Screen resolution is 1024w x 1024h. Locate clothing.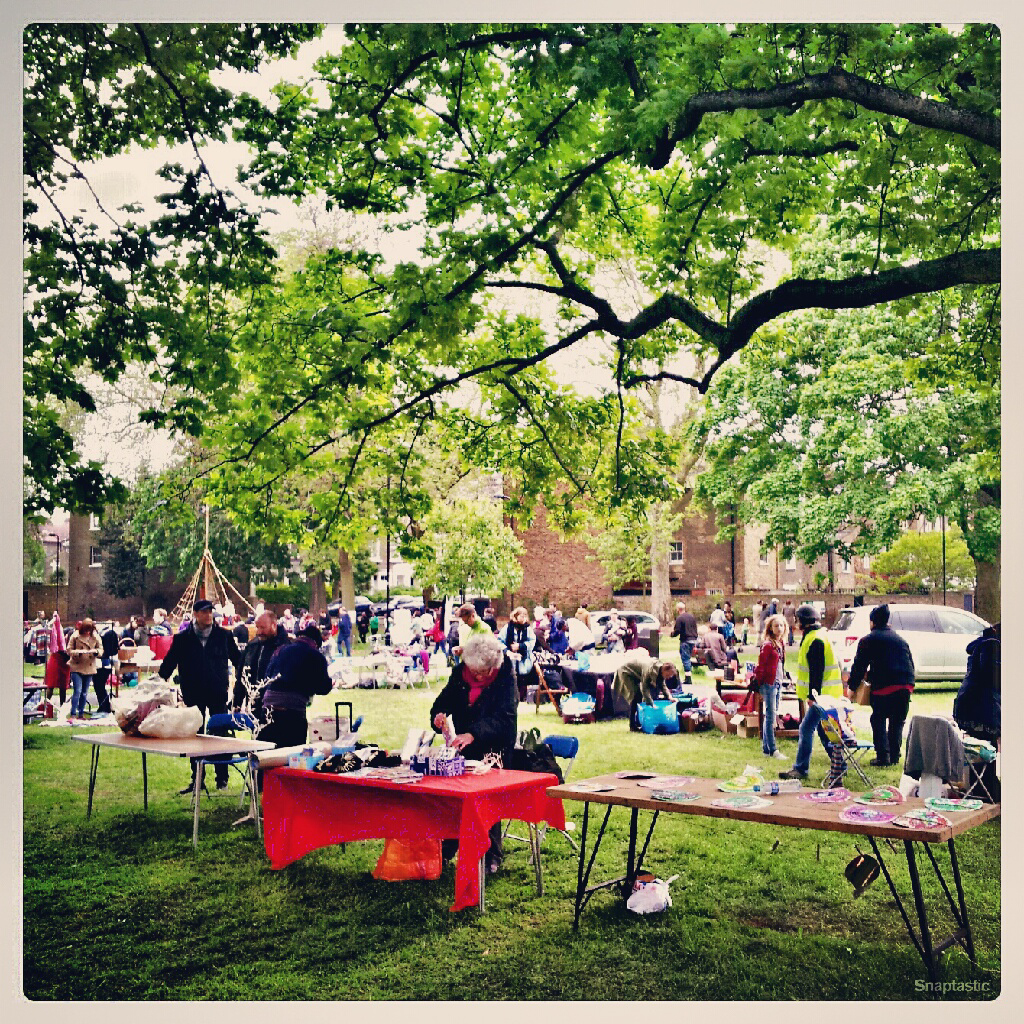
crop(846, 625, 919, 763).
